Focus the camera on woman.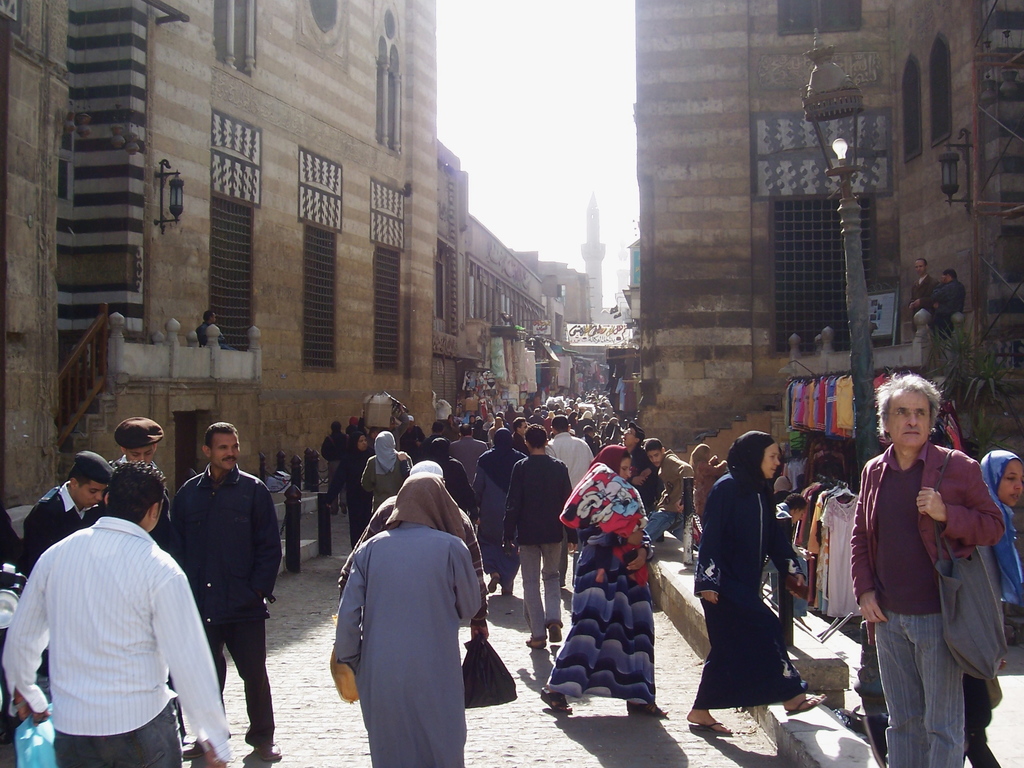
Focus region: 557 433 675 721.
